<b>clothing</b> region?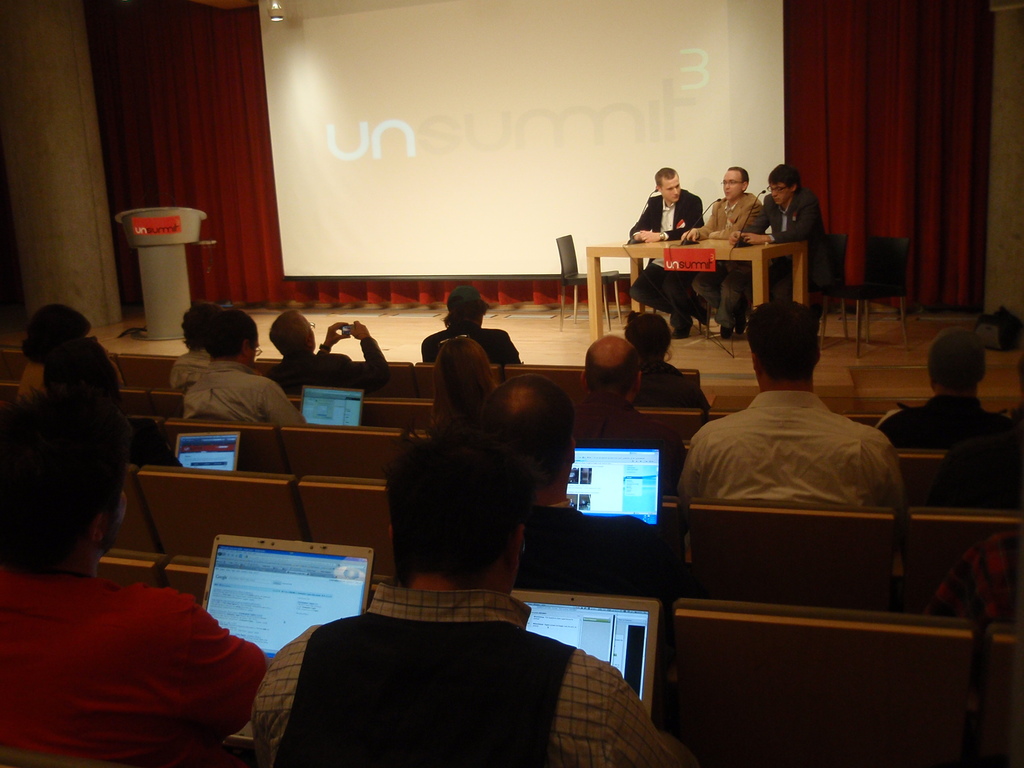
bbox=(733, 176, 822, 292)
